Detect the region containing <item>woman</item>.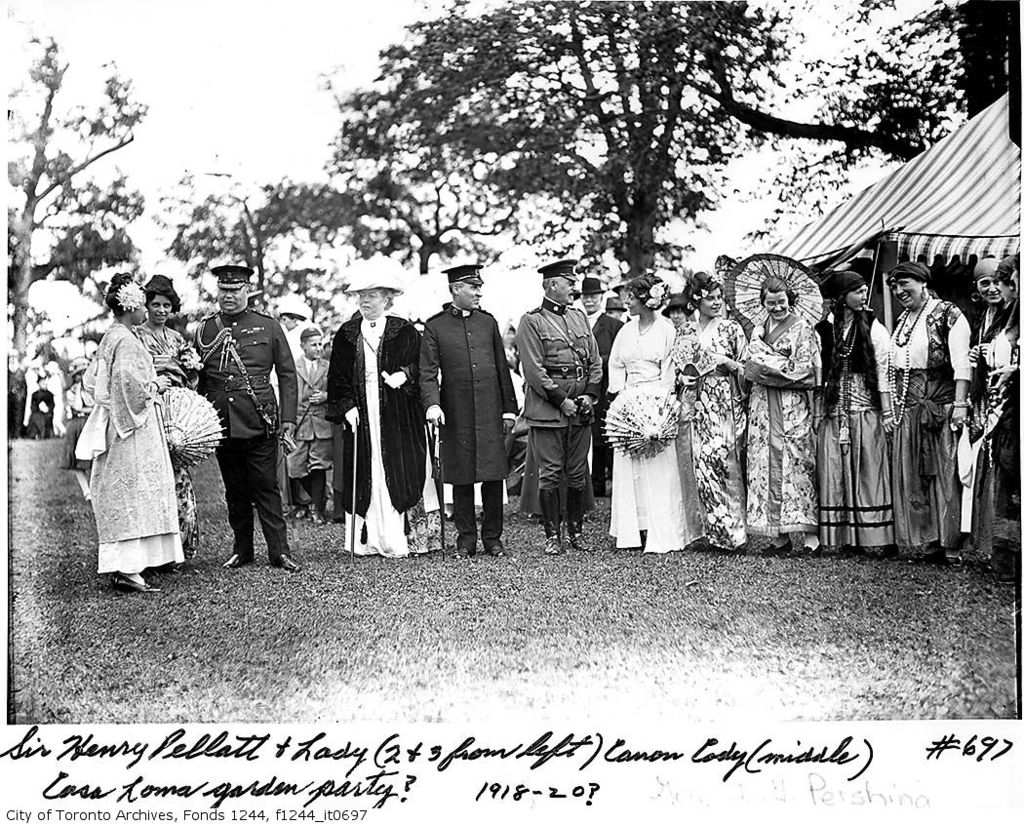
[696,285,735,559].
